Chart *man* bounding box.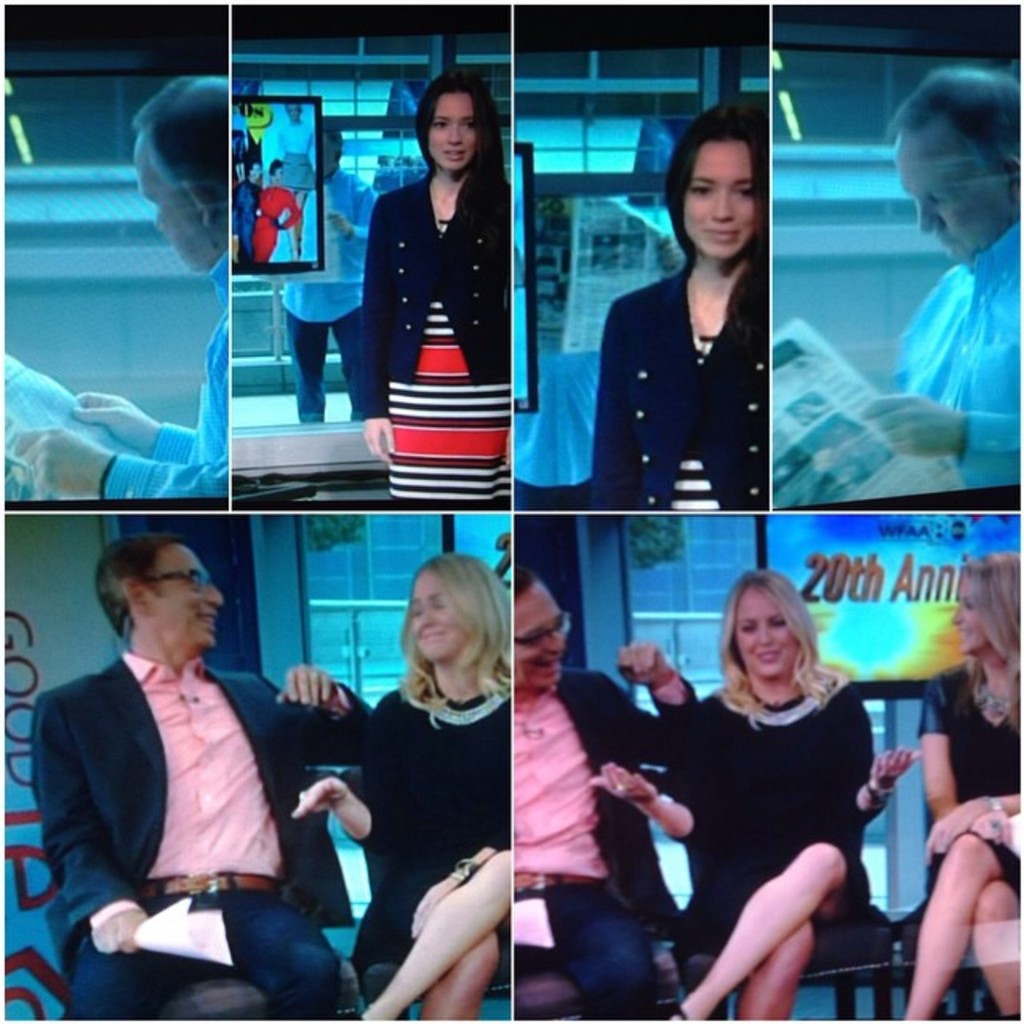
Charted: detection(518, 562, 699, 1022).
